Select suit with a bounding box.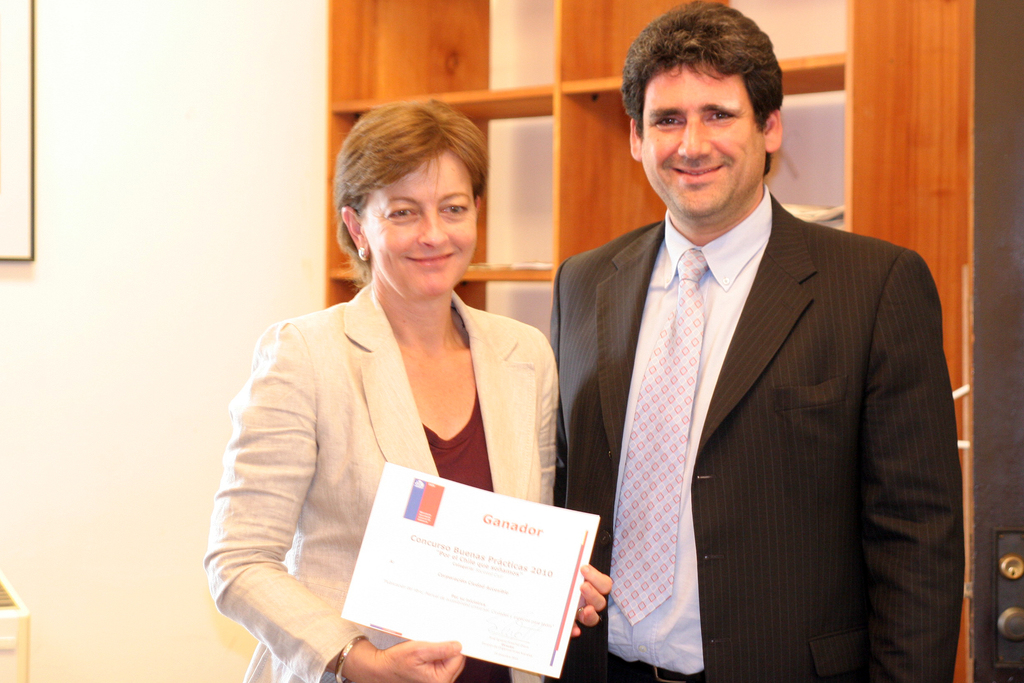
{"x1": 200, "y1": 282, "x2": 557, "y2": 682}.
